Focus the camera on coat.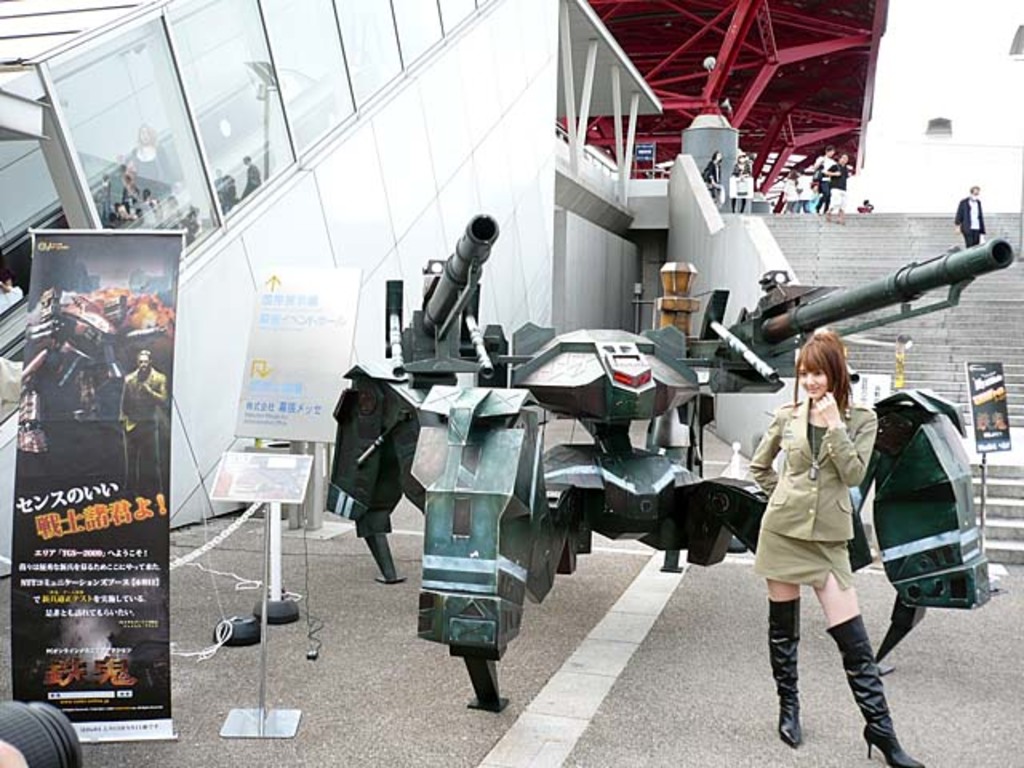
Focus region: <bbox>958, 194, 989, 237</bbox>.
